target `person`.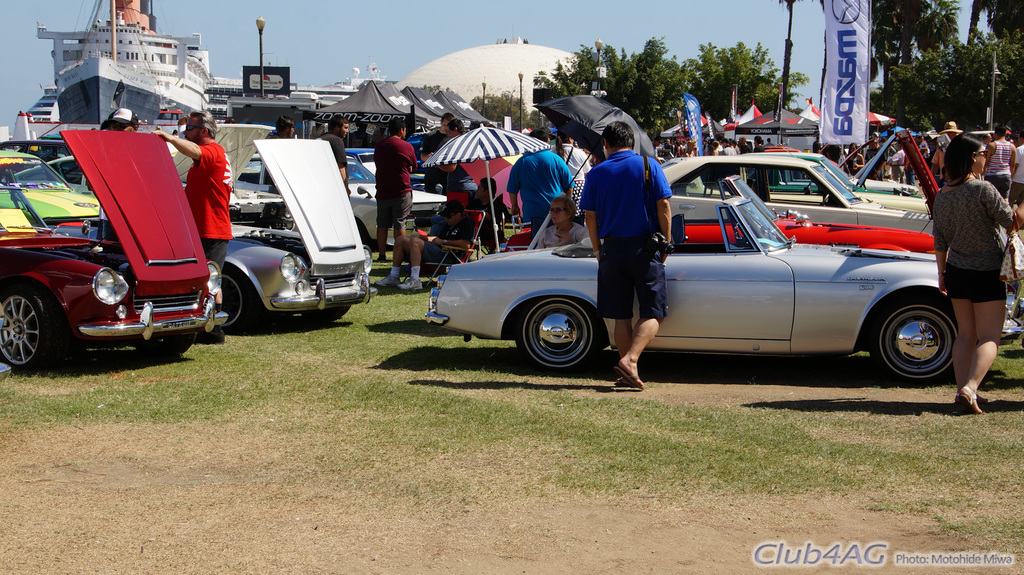
Target region: (left=578, top=122, right=672, bottom=390).
